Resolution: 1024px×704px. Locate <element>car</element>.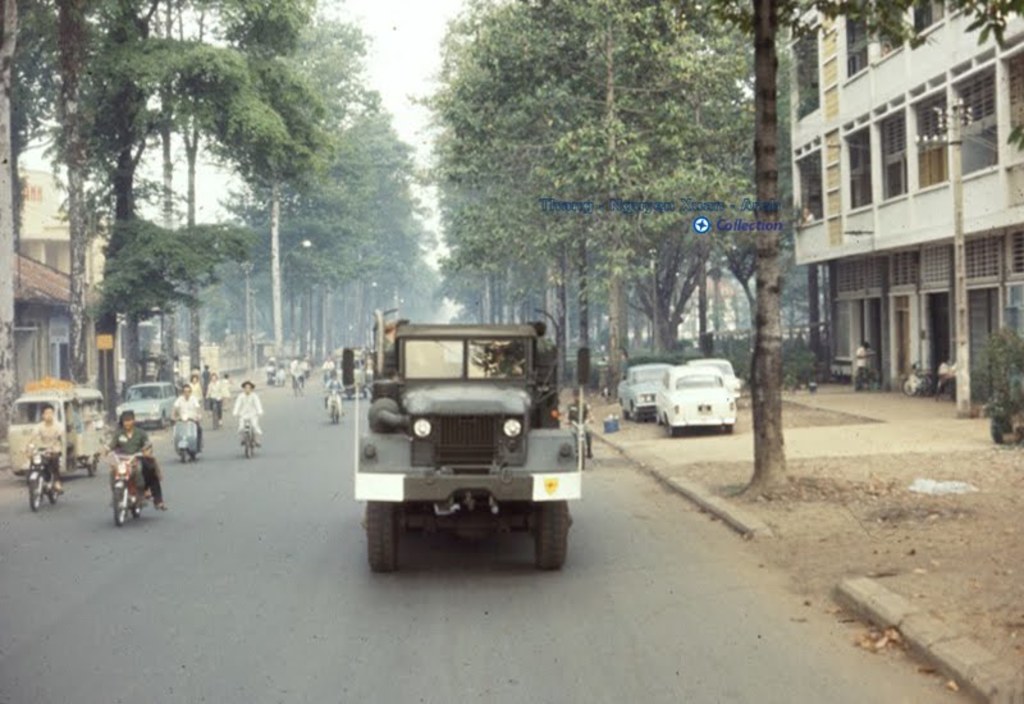
rect(114, 381, 178, 429).
